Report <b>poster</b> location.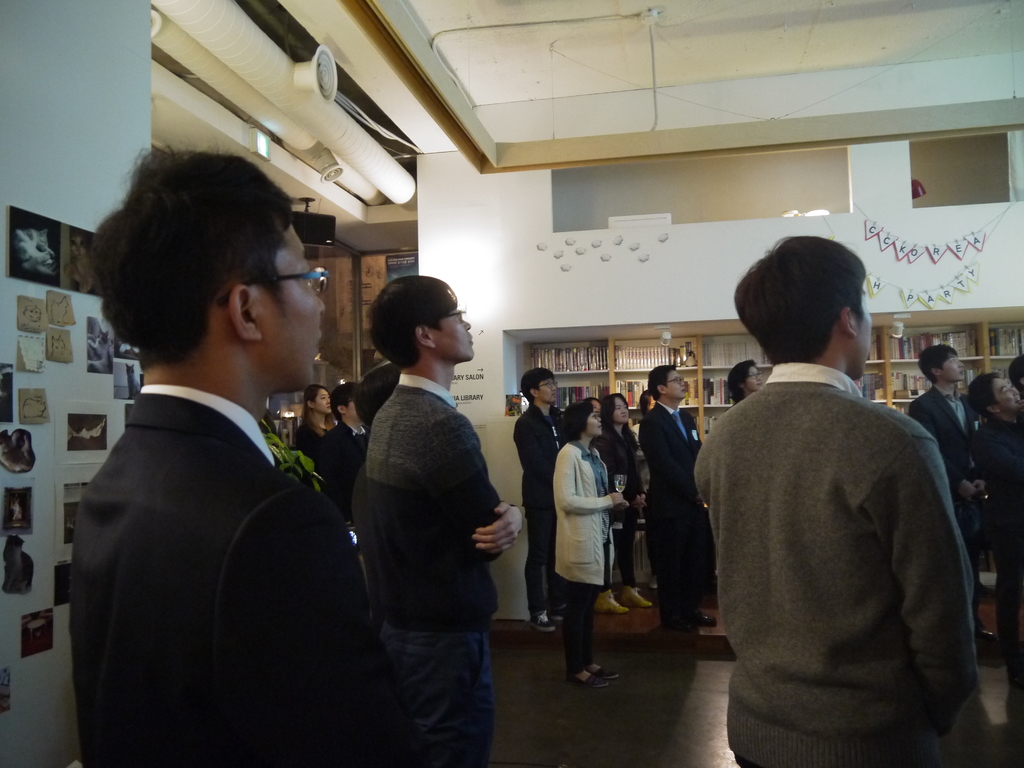
Report: left=112, top=356, right=143, bottom=399.
